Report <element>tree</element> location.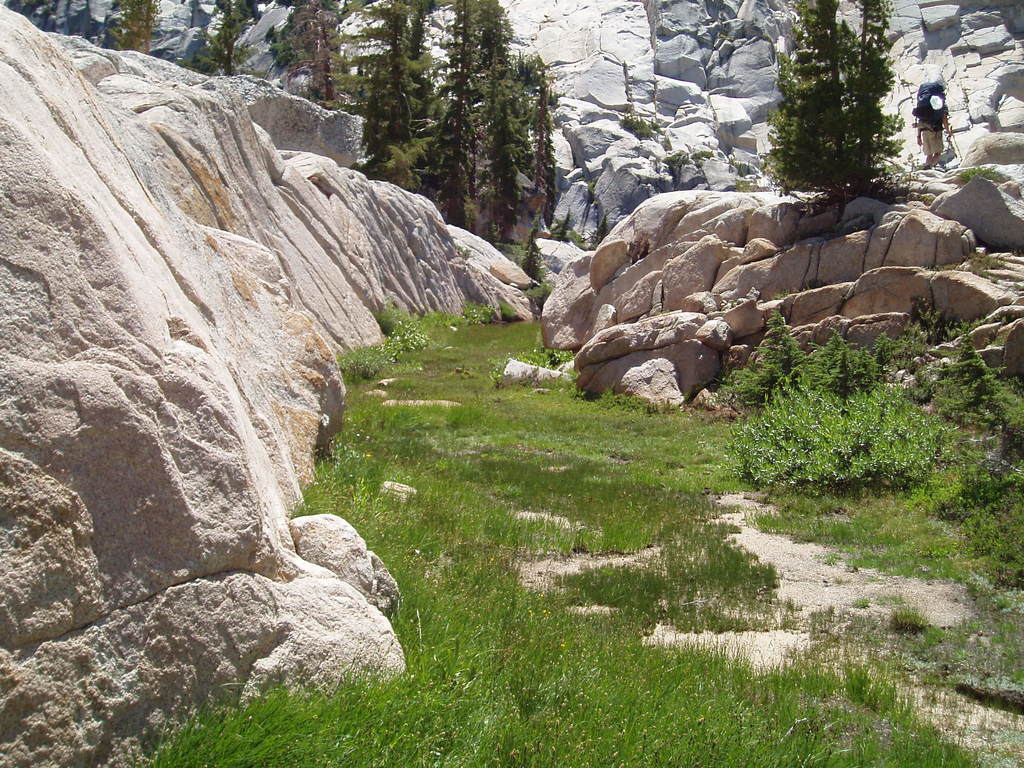
Report: region(764, 0, 911, 228).
